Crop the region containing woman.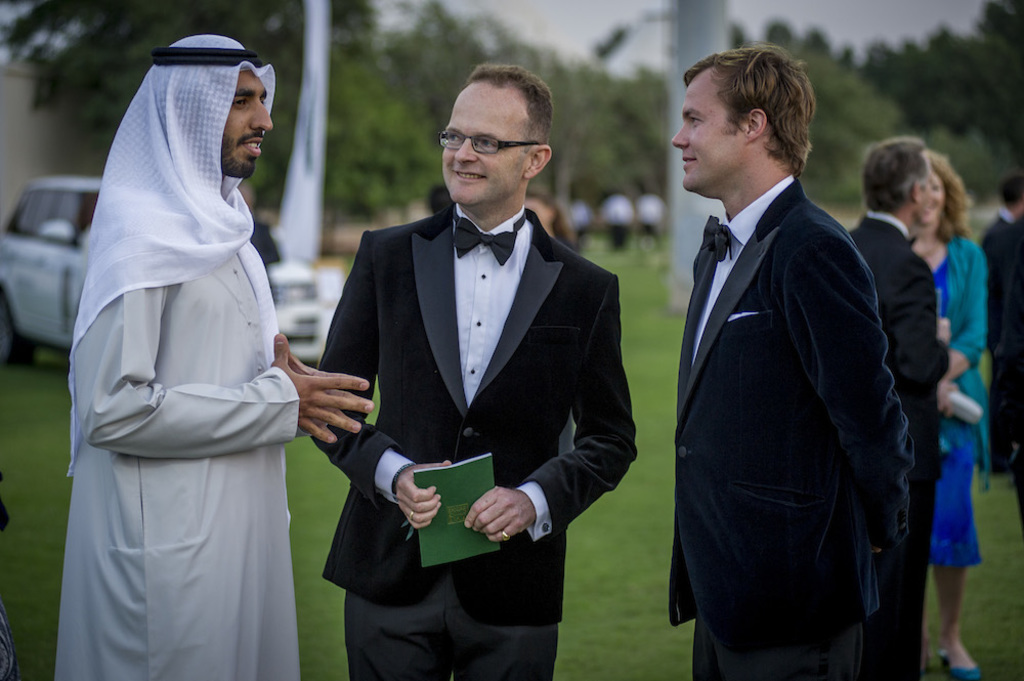
Crop region: l=65, t=26, r=329, b=678.
